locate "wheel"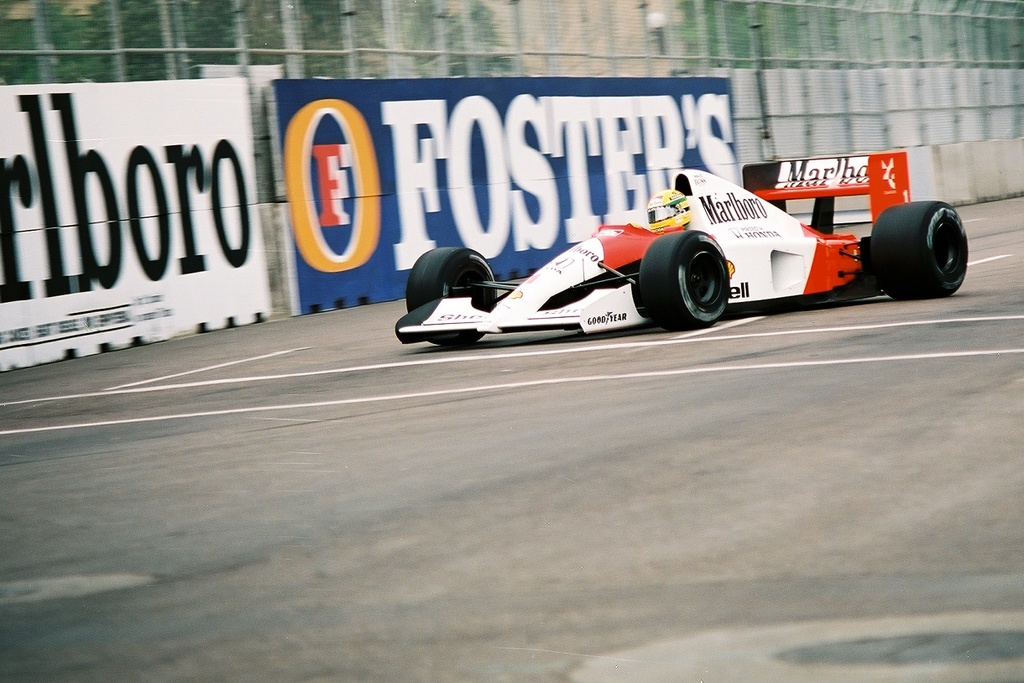
[x1=870, y1=198, x2=968, y2=300]
